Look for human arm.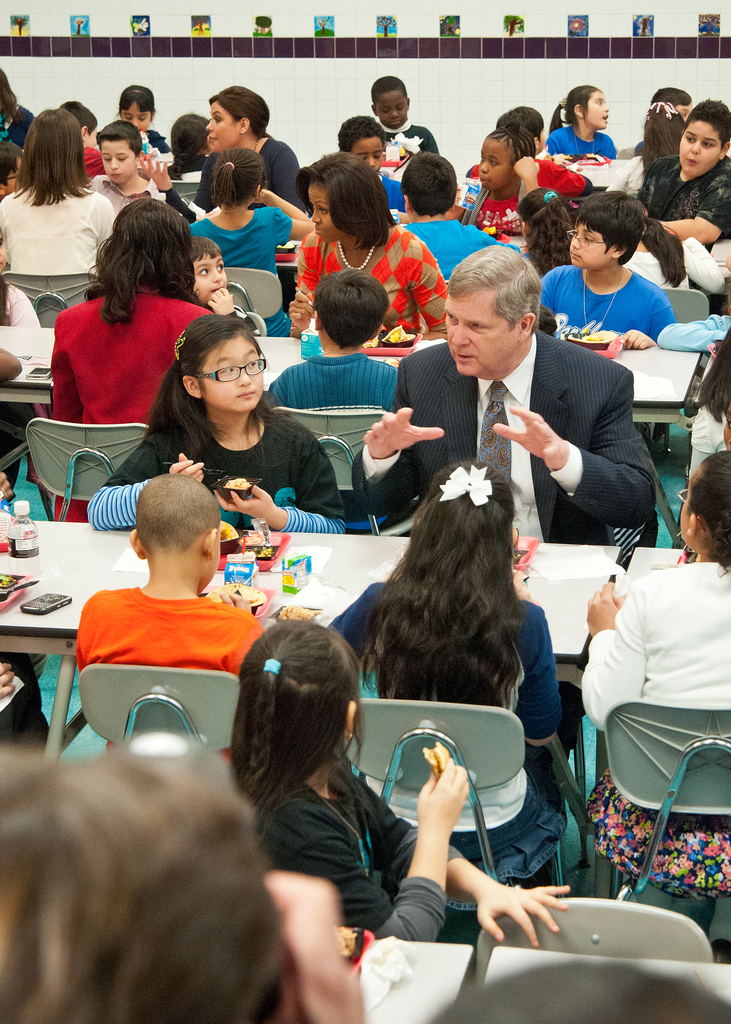
Found: pyautogui.locateOnScreen(613, 308, 664, 347).
